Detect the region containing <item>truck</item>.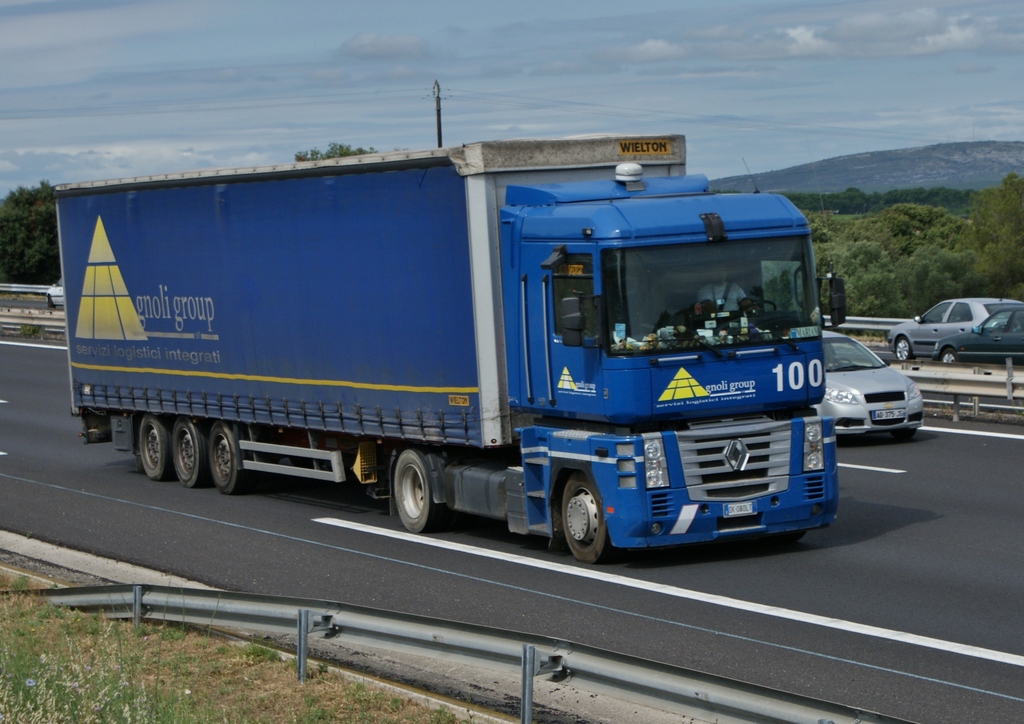
(58,129,850,569).
